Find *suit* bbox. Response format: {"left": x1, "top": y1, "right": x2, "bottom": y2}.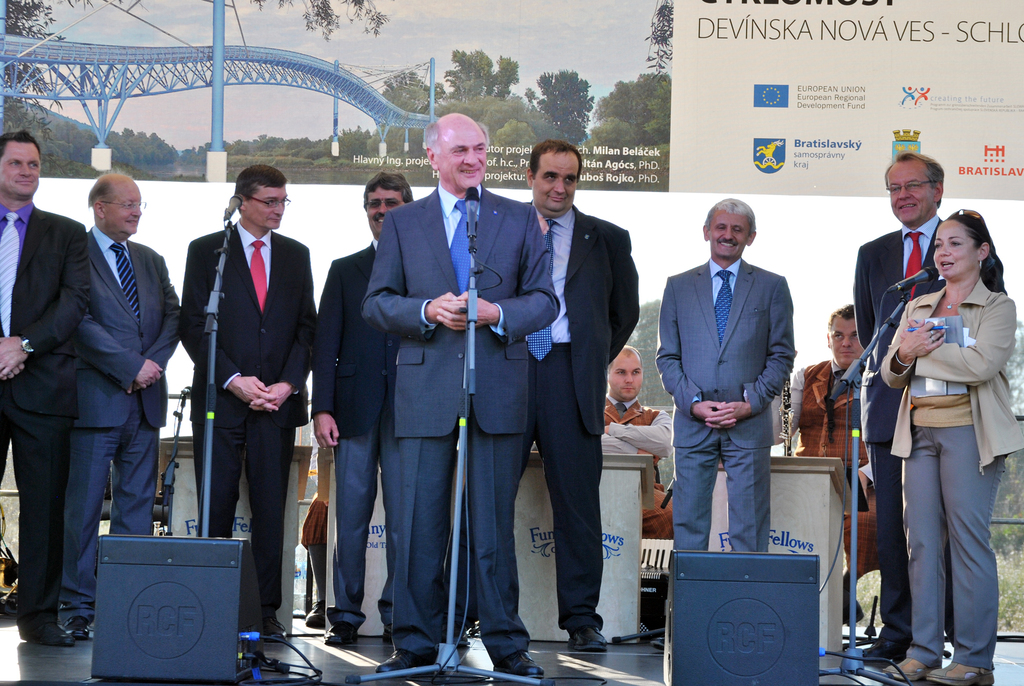
{"left": 852, "top": 216, "right": 1007, "bottom": 641}.
